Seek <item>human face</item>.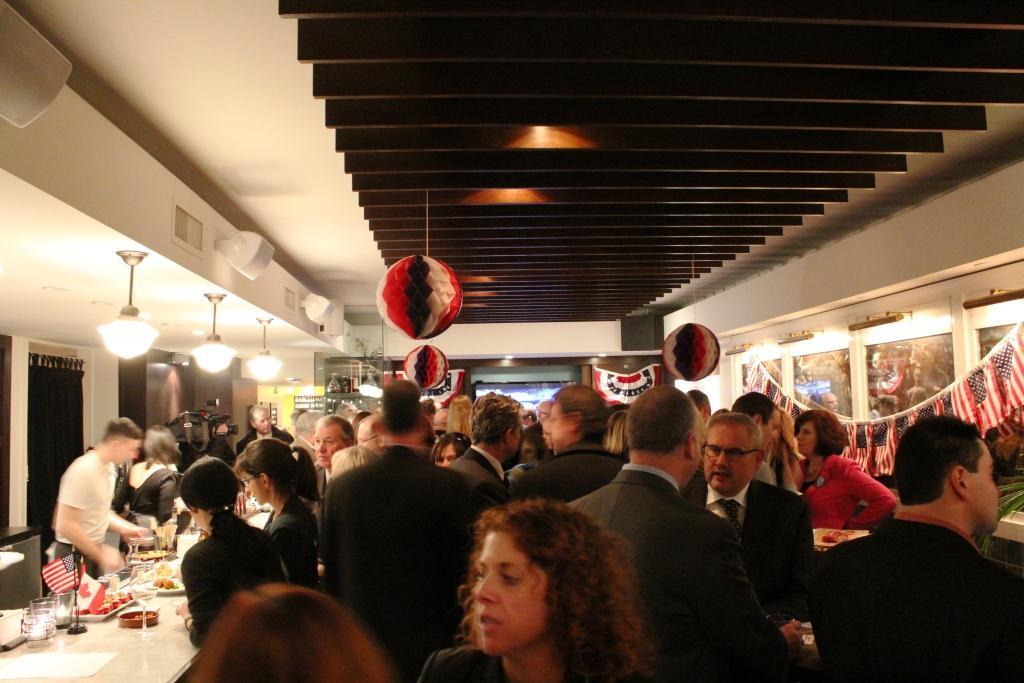
x1=246, y1=471, x2=267, y2=509.
